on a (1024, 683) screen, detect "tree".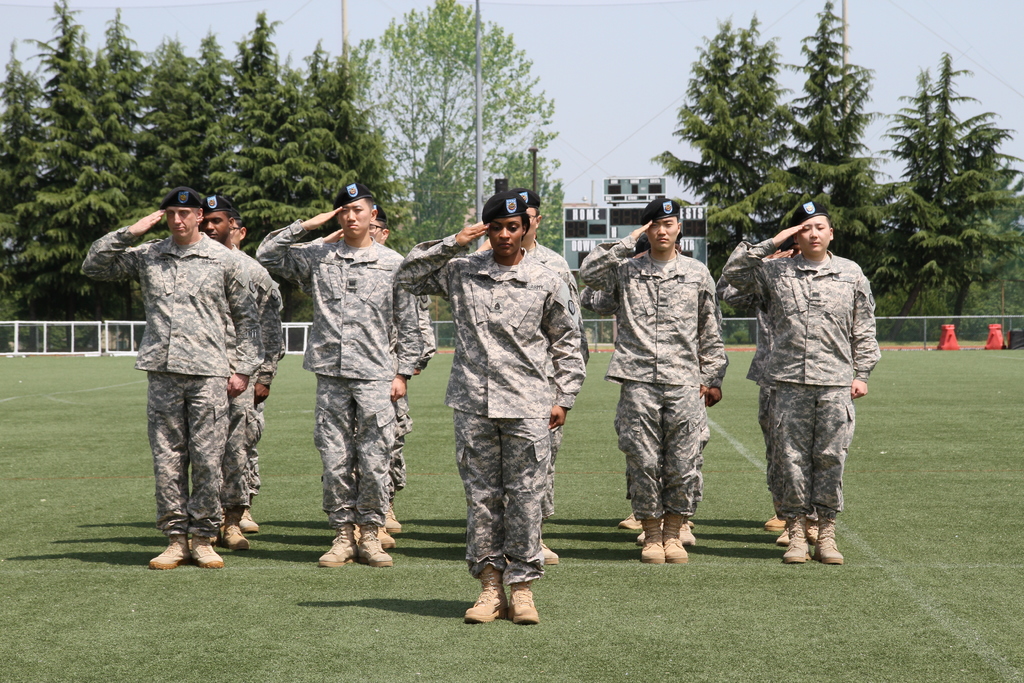
(left=758, top=0, right=876, bottom=327).
